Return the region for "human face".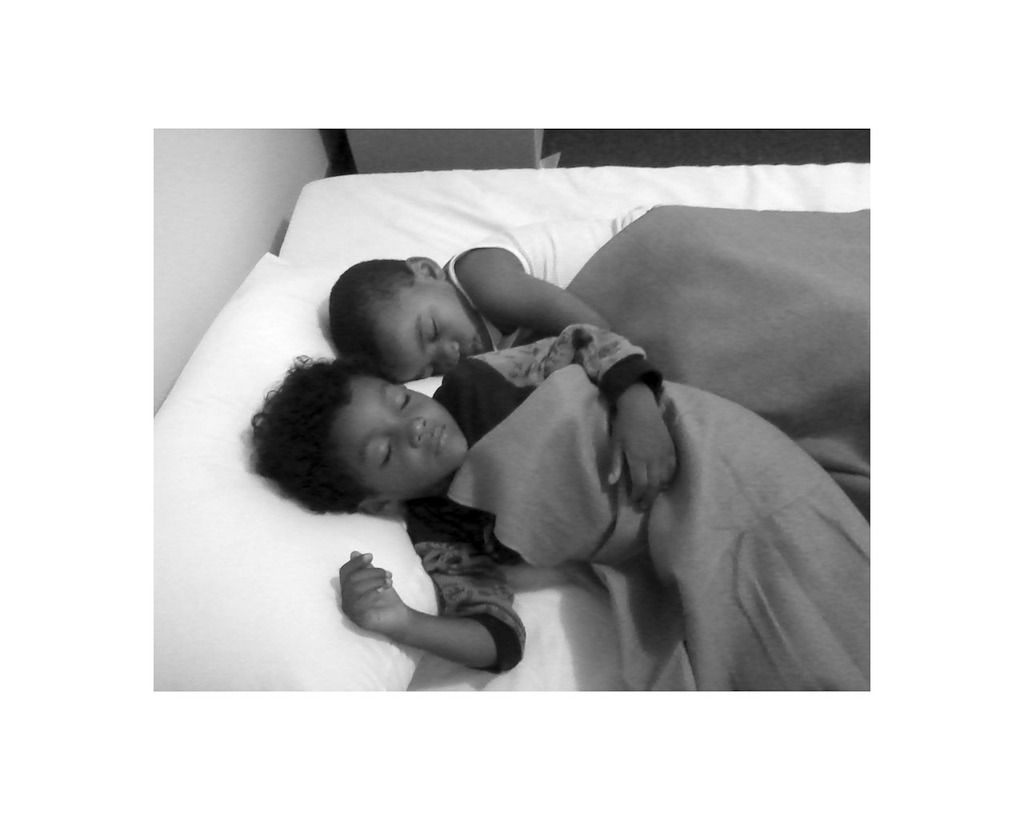
Rect(376, 278, 492, 382).
